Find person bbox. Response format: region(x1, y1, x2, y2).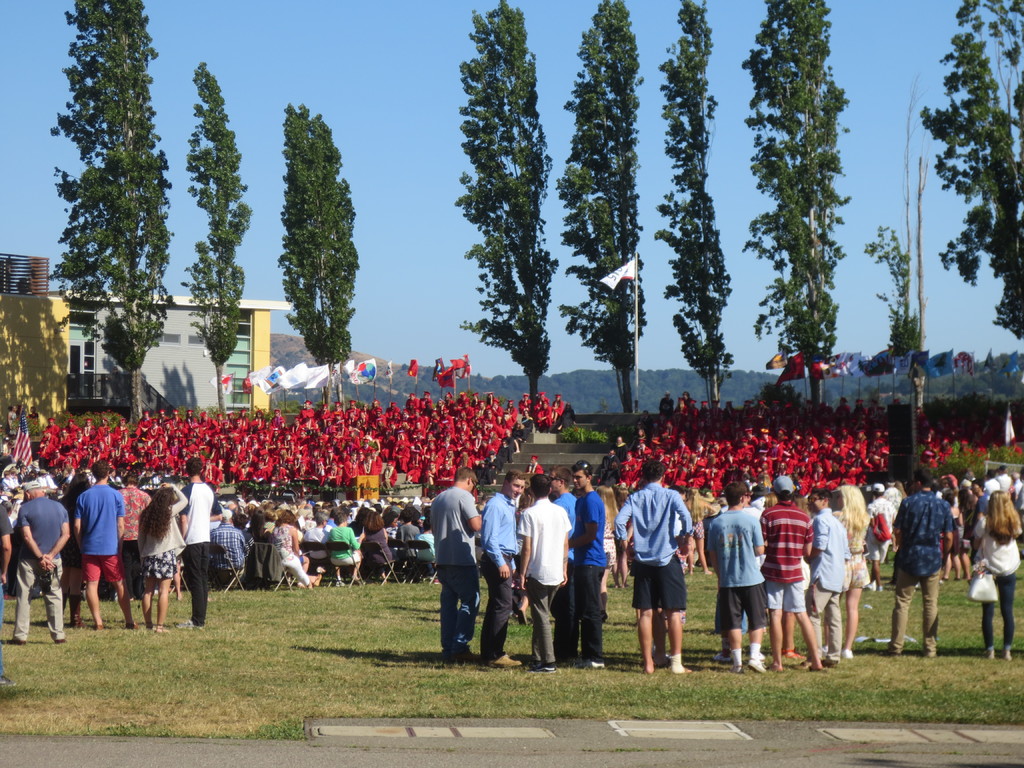
region(390, 504, 430, 568).
